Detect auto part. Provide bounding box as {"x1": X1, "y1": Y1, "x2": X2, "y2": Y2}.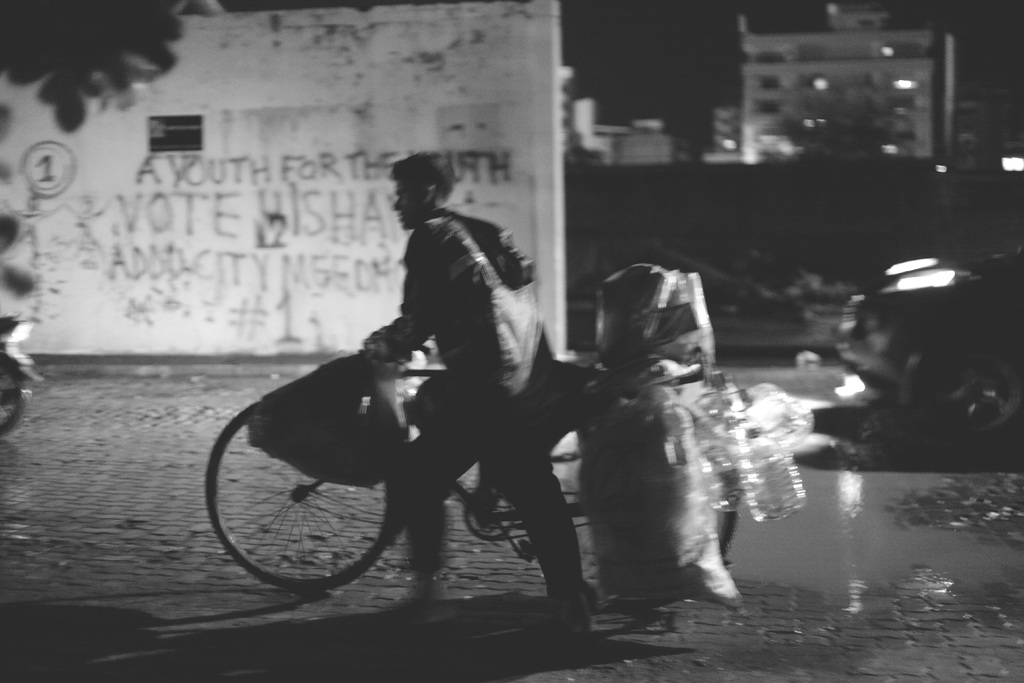
{"x1": 0, "y1": 350, "x2": 35, "y2": 442}.
